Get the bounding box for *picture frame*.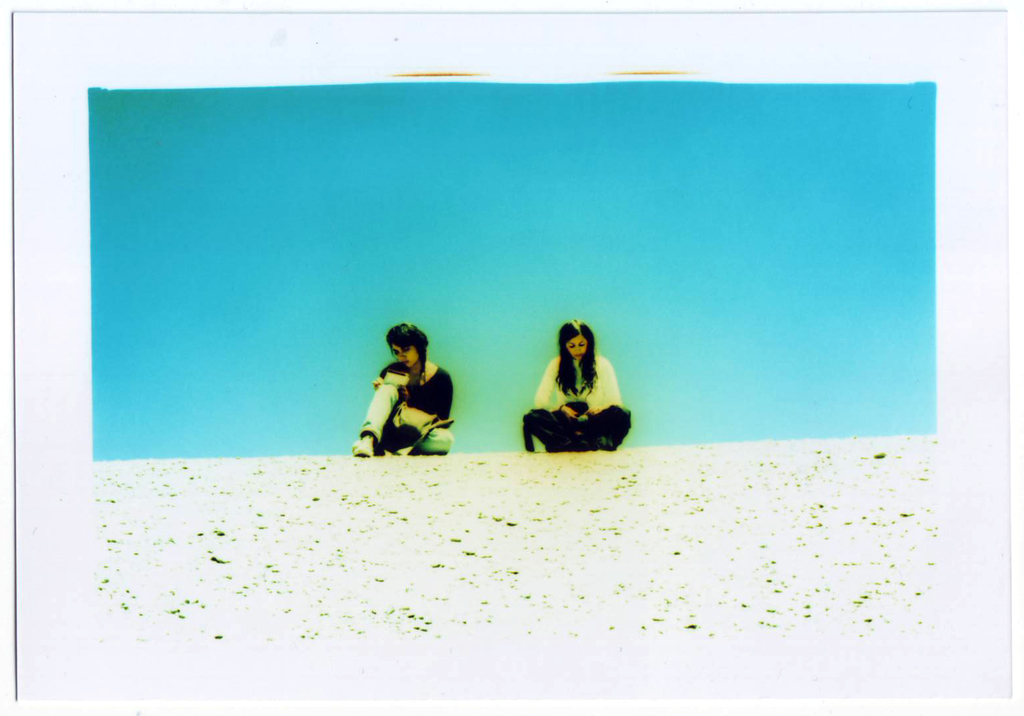
x1=99, y1=30, x2=1023, y2=621.
